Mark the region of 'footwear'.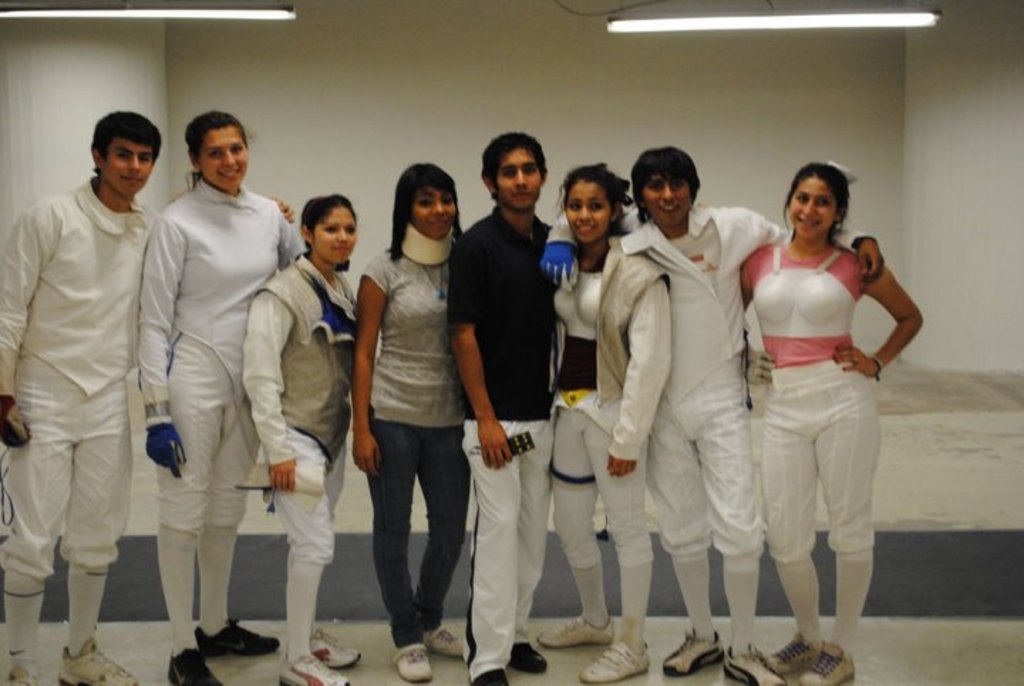
Region: bbox=[580, 633, 651, 685].
